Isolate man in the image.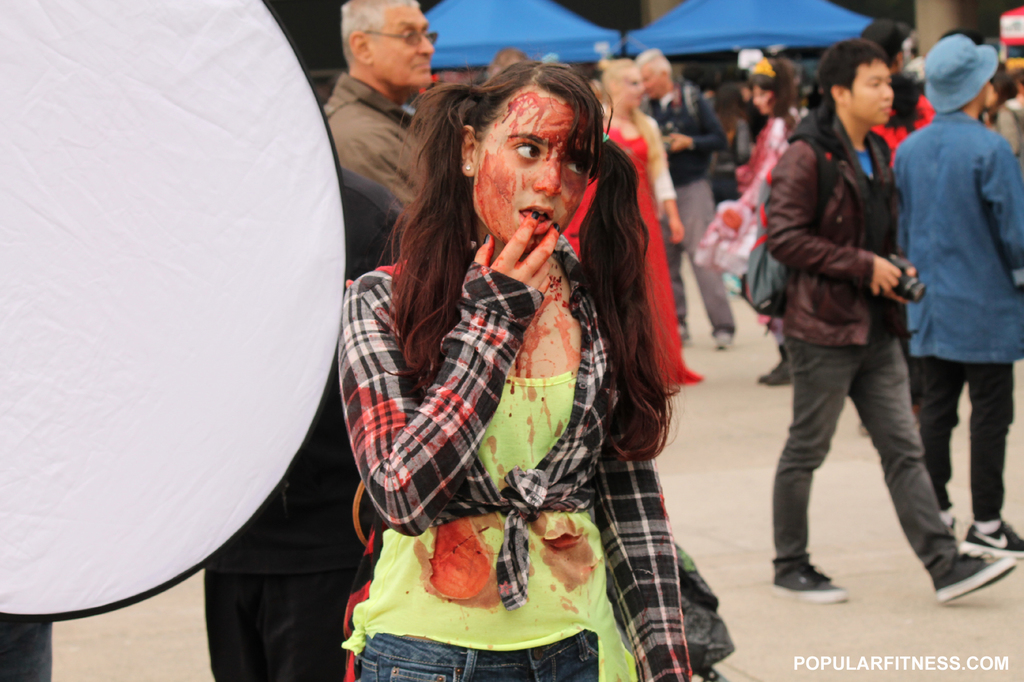
Isolated region: bbox(879, 32, 1023, 557).
